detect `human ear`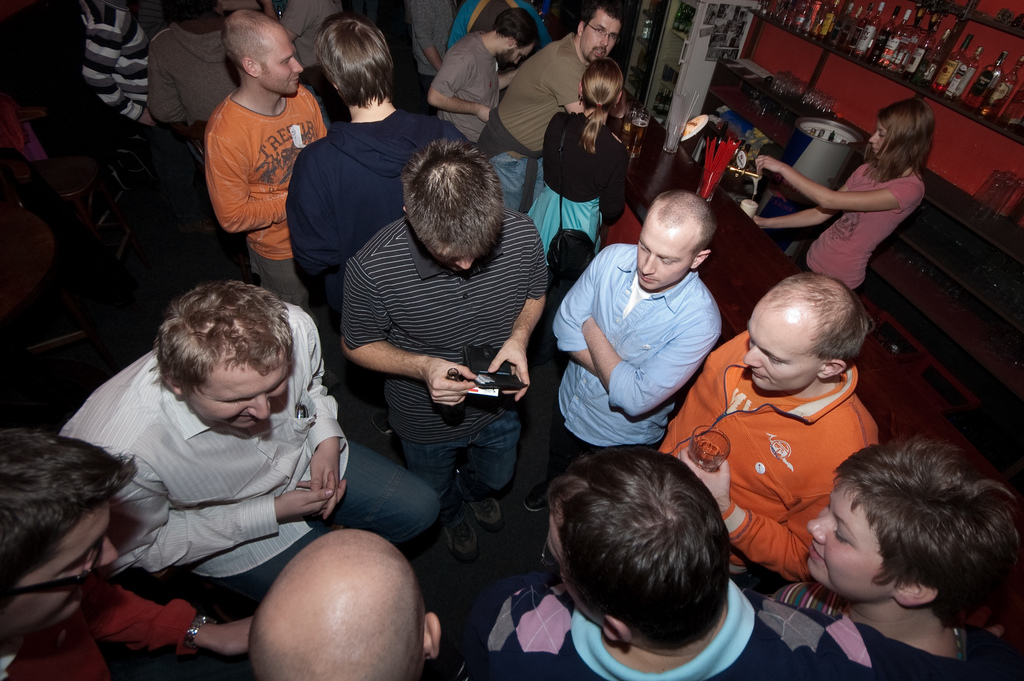
crop(614, 90, 624, 106)
